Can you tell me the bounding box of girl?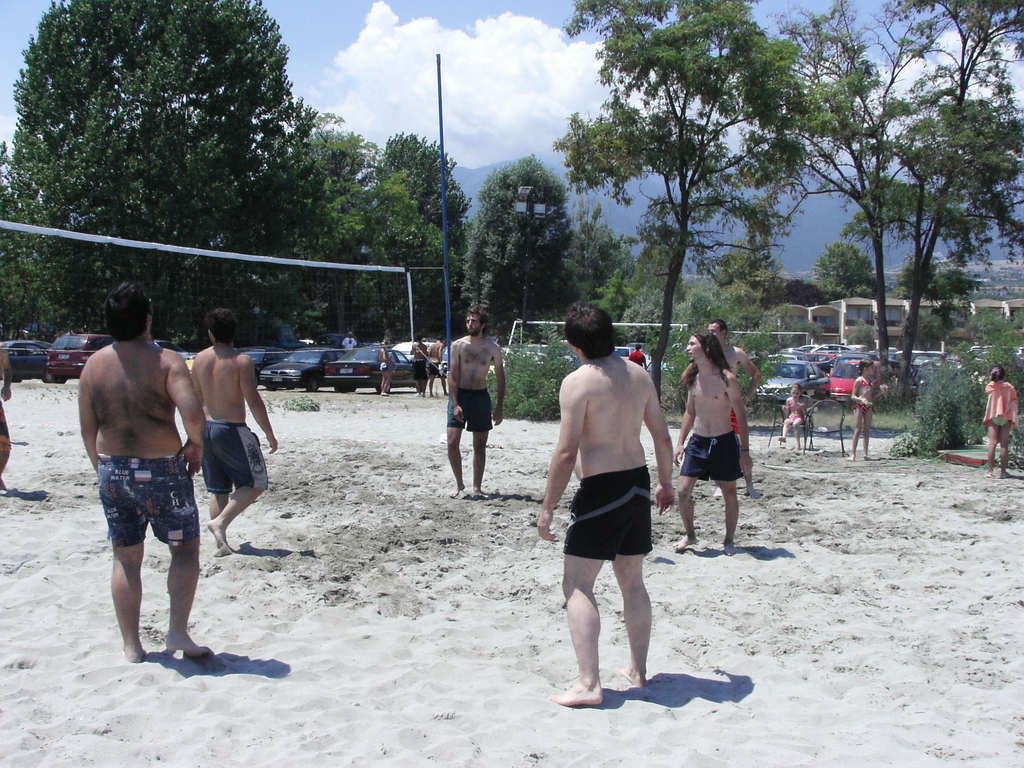
(left=851, top=358, right=878, bottom=457).
